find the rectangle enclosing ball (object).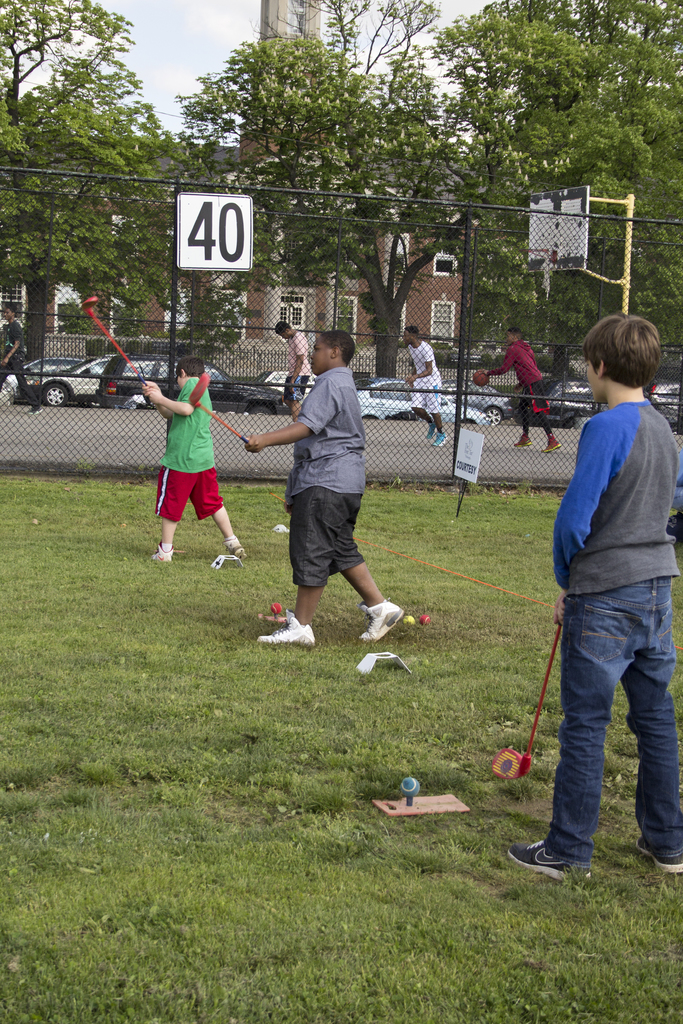
{"x1": 415, "y1": 612, "x2": 431, "y2": 629}.
